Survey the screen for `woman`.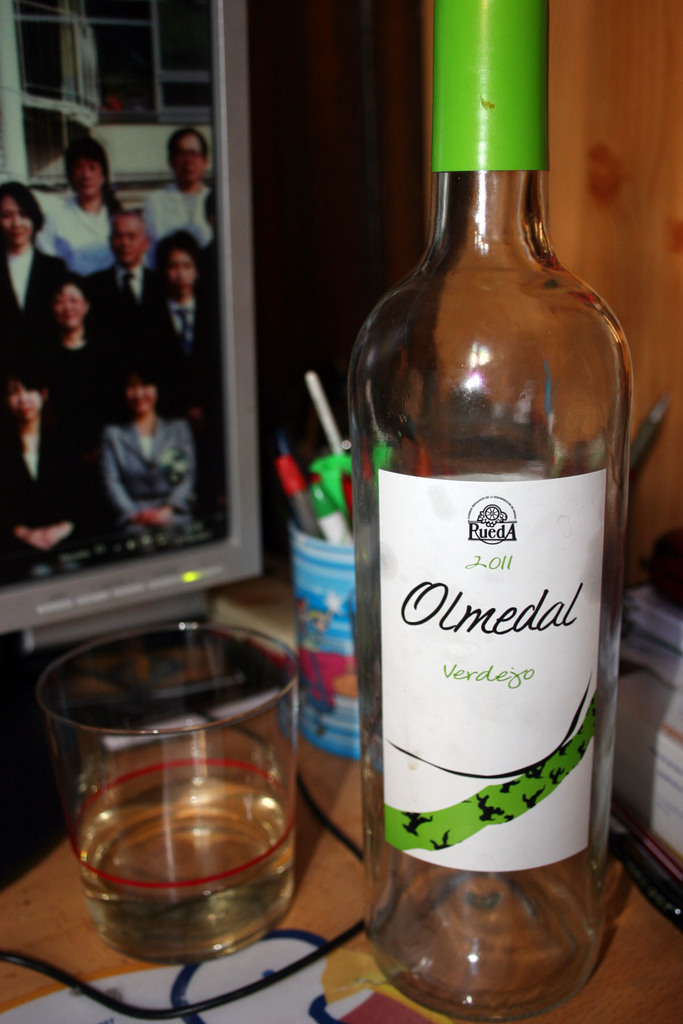
Survey found: <bbox>29, 273, 117, 408</bbox>.
